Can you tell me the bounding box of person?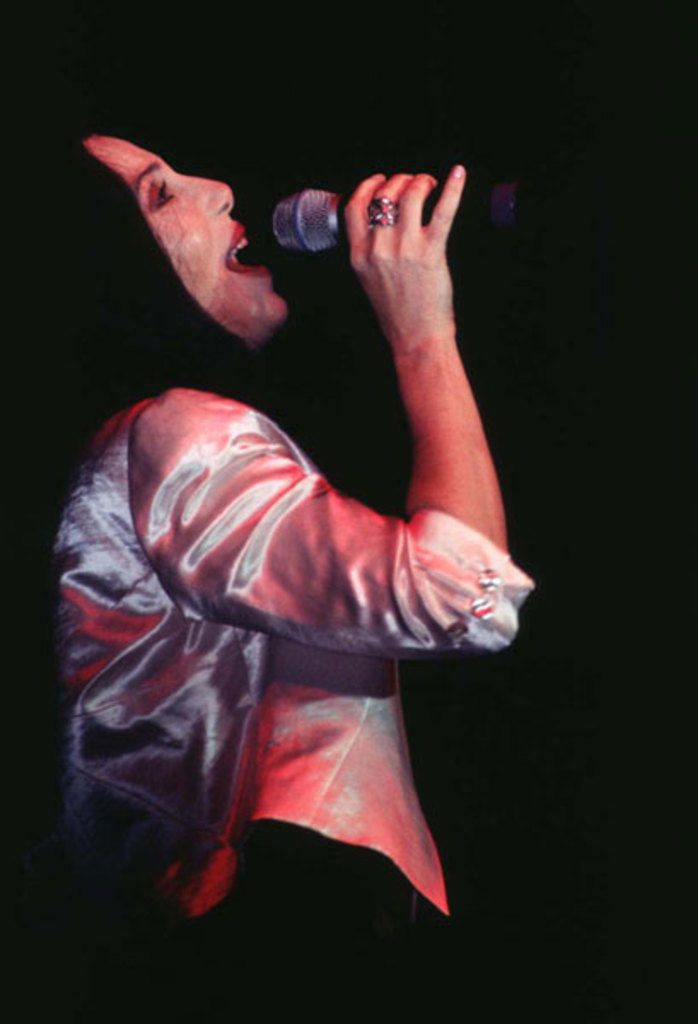
<bbox>0, 138, 529, 1022</bbox>.
